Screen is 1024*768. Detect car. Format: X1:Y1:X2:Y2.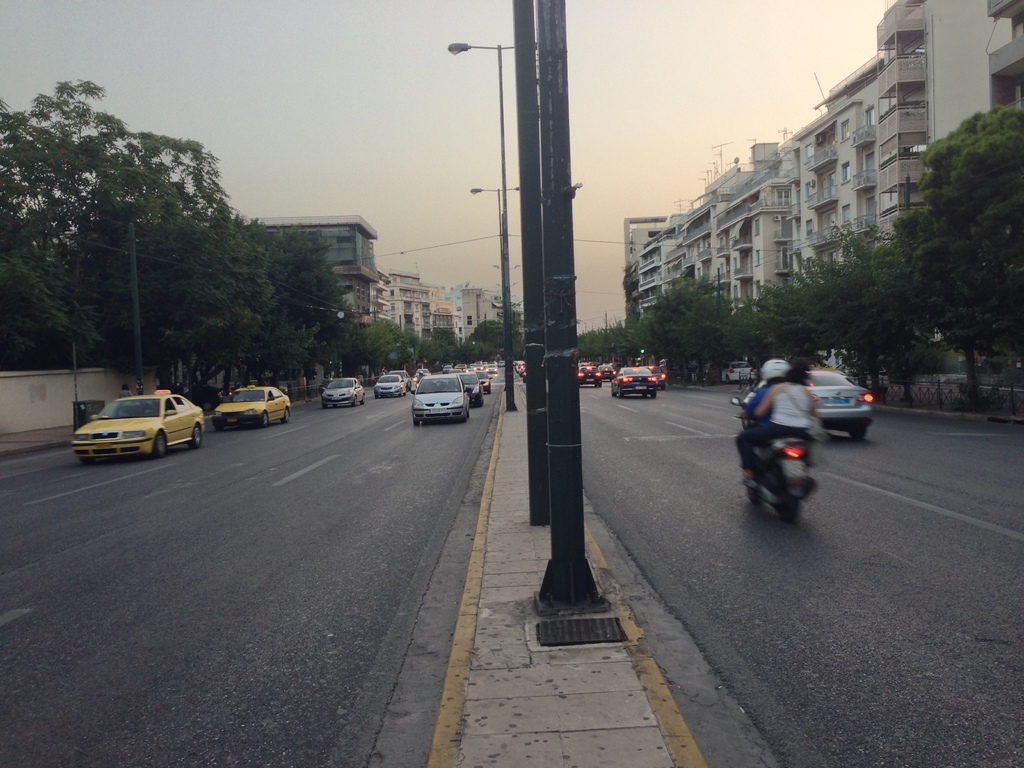
643:365:667:389.
